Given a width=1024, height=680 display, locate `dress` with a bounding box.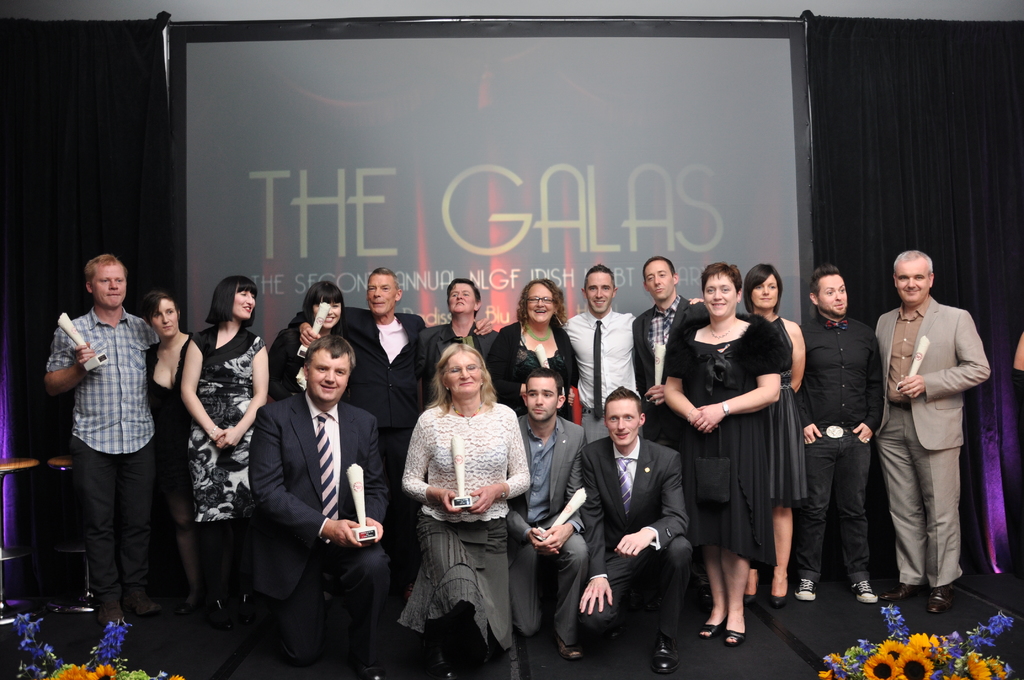
Located: bbox(675, 313, 783, 561).
